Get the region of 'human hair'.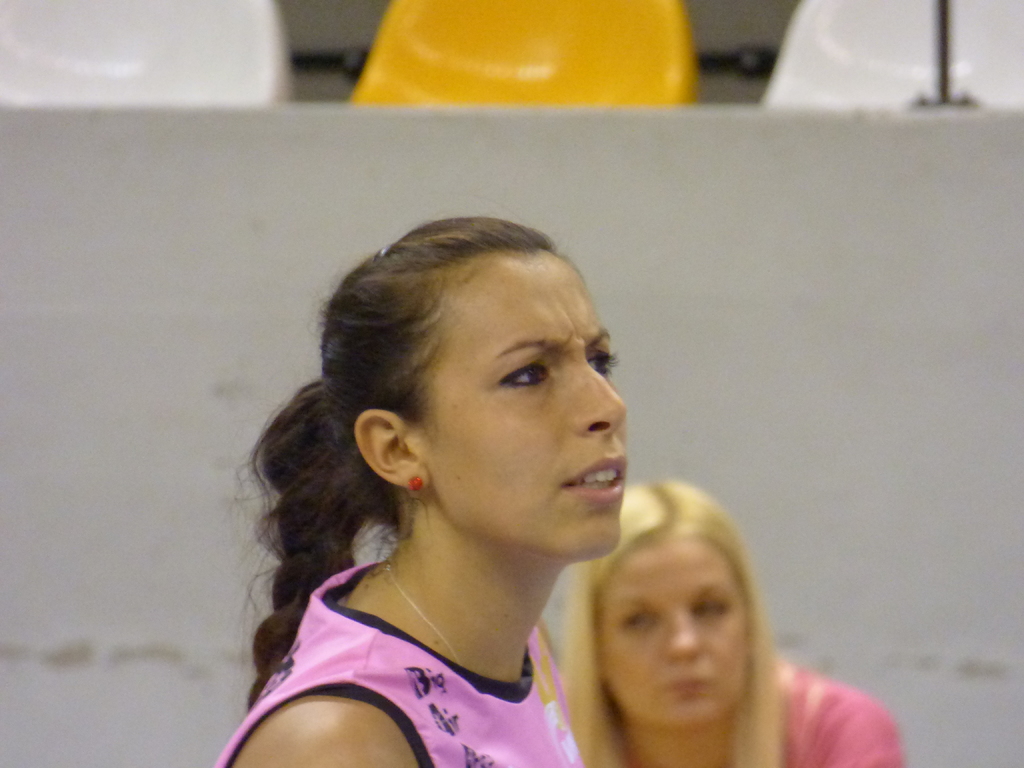
240,214,639,694.
